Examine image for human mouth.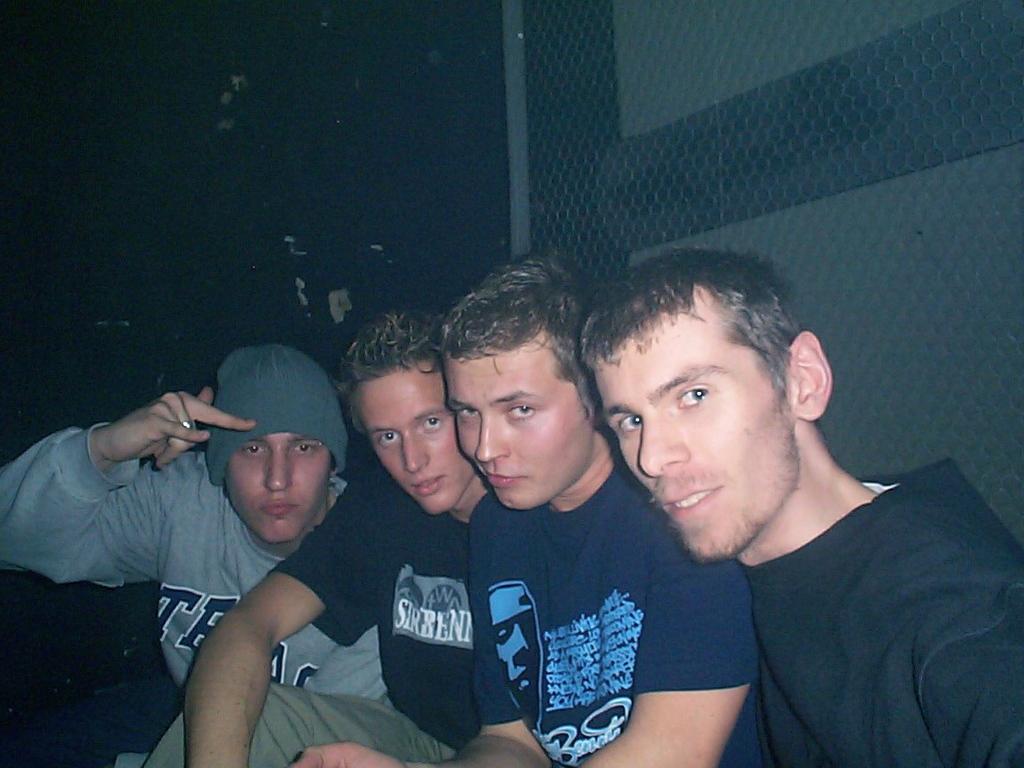
Examination result: region(660, 486, 724, 519).
